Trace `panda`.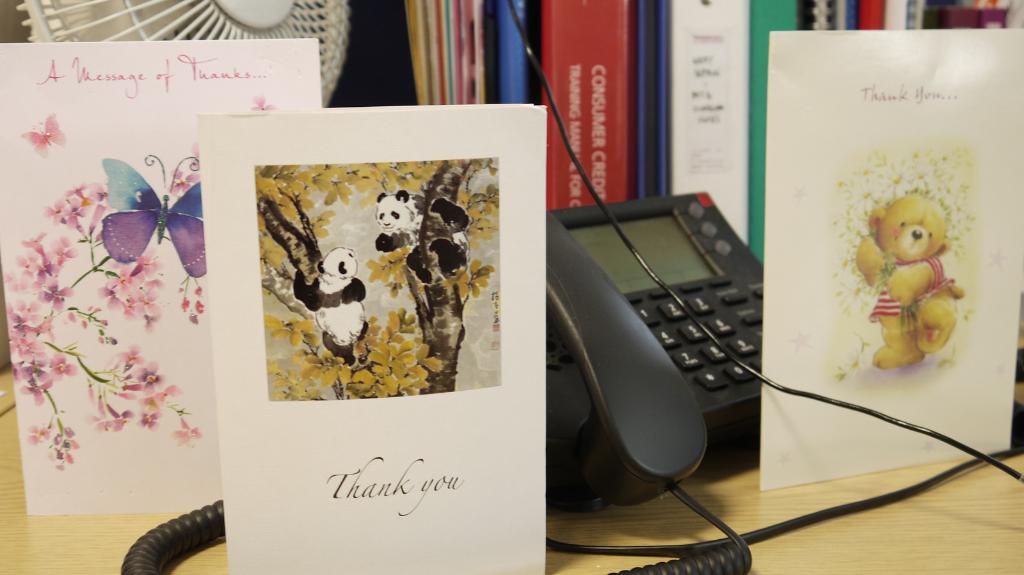
Traced to crop(298, 244, 371, 369).
